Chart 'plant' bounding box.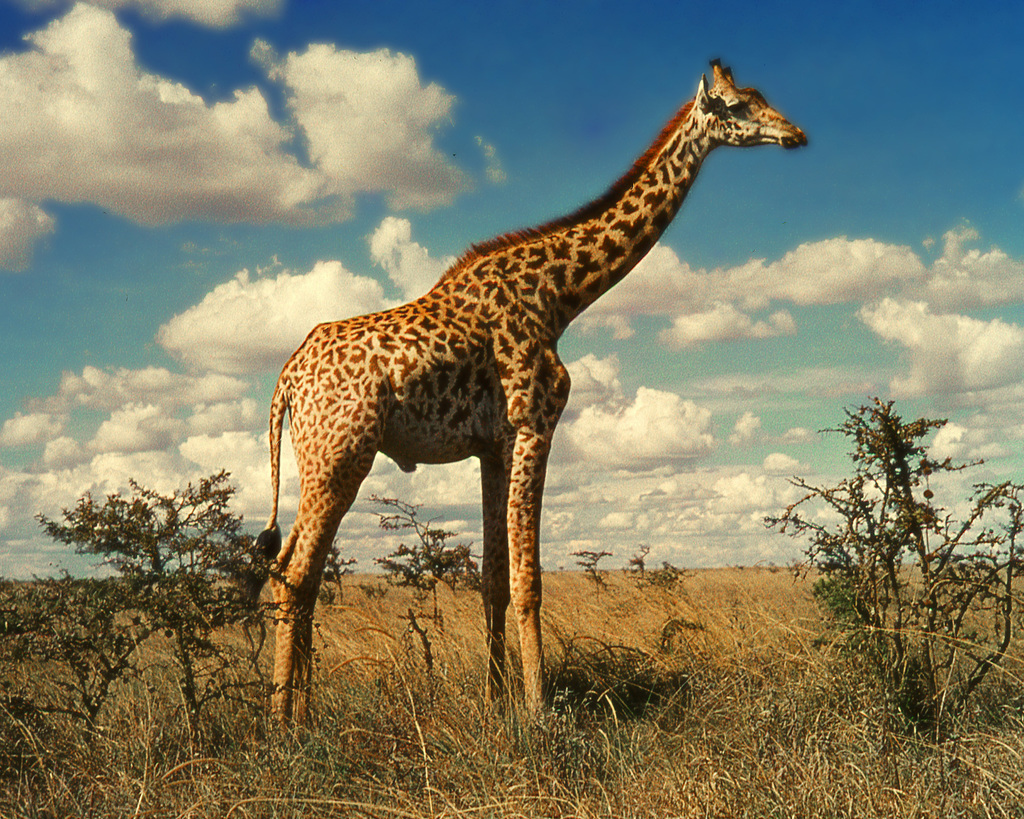
Charted: BBox(386, 605, 447, 696).
